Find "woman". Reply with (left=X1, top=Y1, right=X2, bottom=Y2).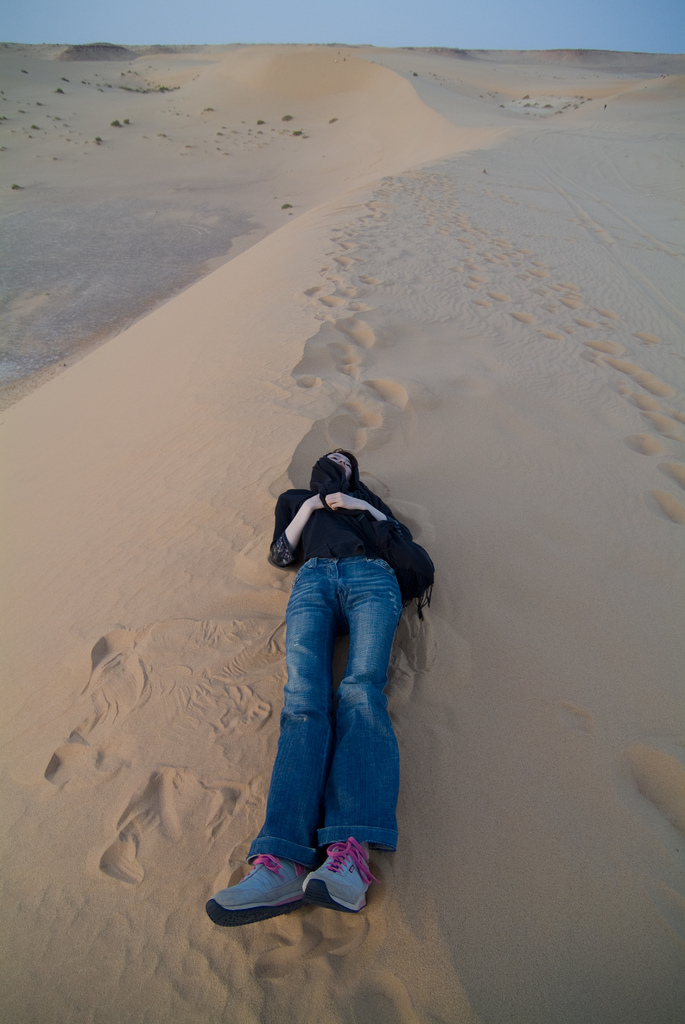
(left=247, top=419, right=437, bottom=793).
